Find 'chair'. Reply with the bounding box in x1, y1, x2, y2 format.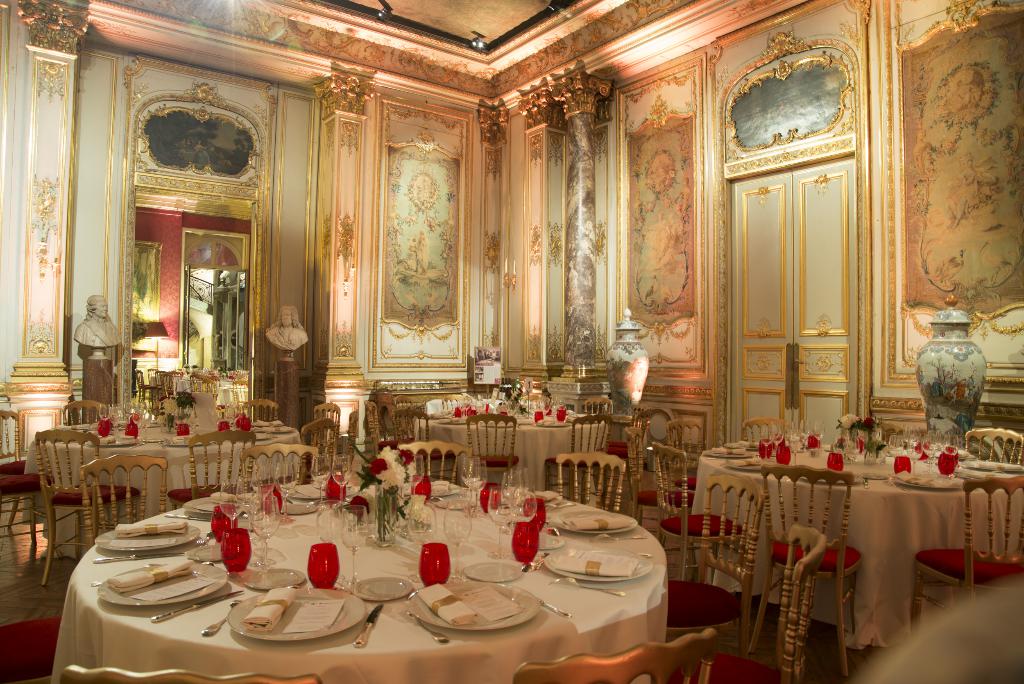
80, 457, 168, 551.
